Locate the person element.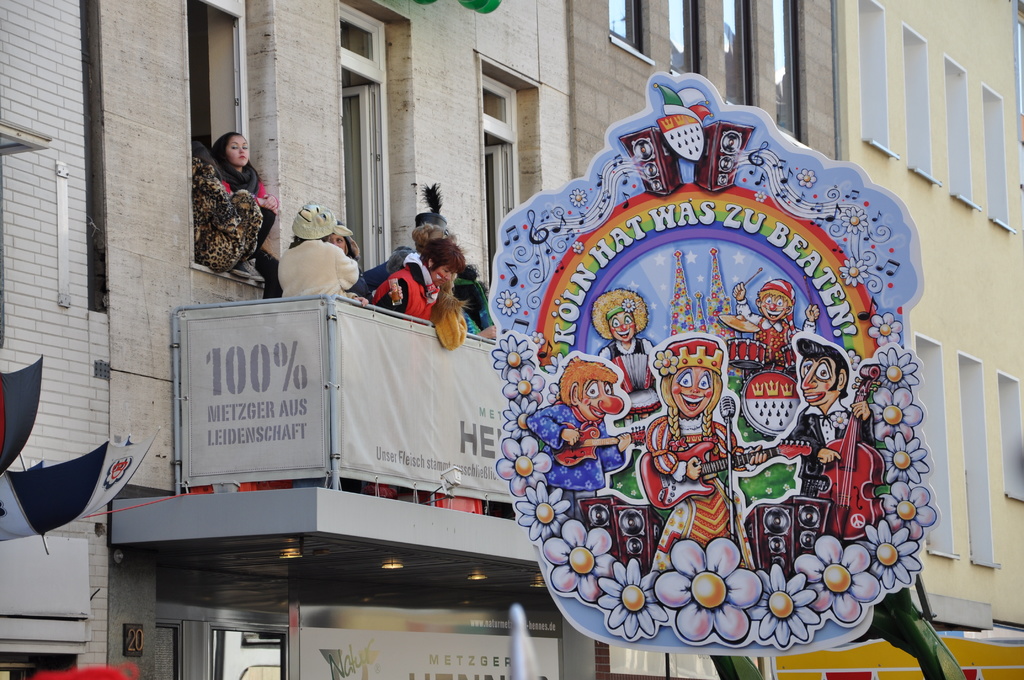
Element bbox: {"x1": 209, "y1": 133, "x2": 276, "y2": 309}.
